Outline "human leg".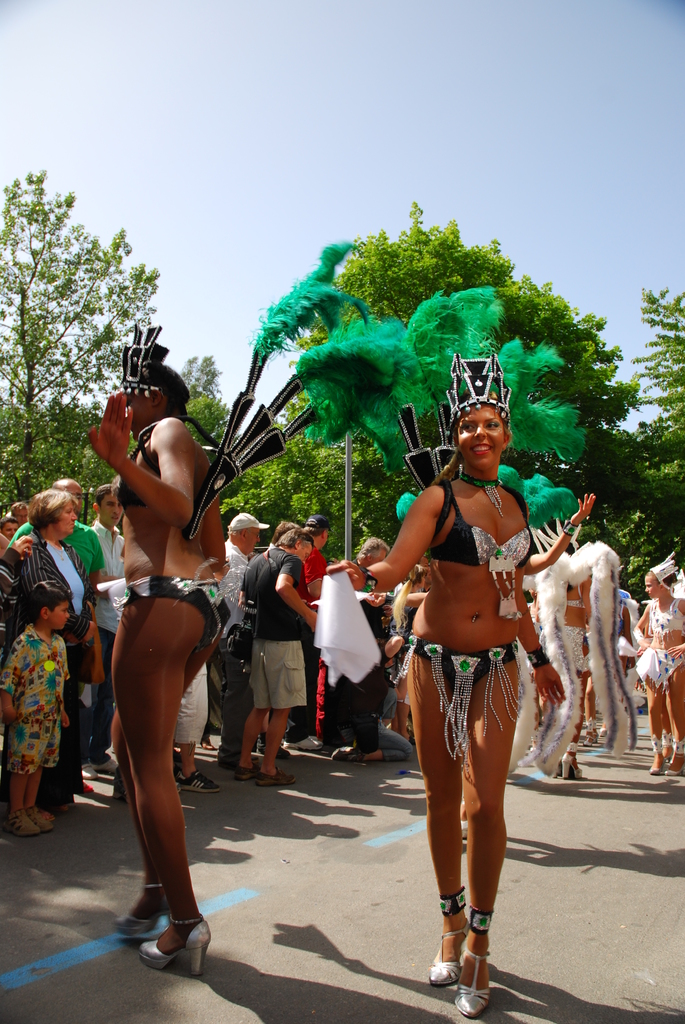
Outline: 116,610,194,967.
